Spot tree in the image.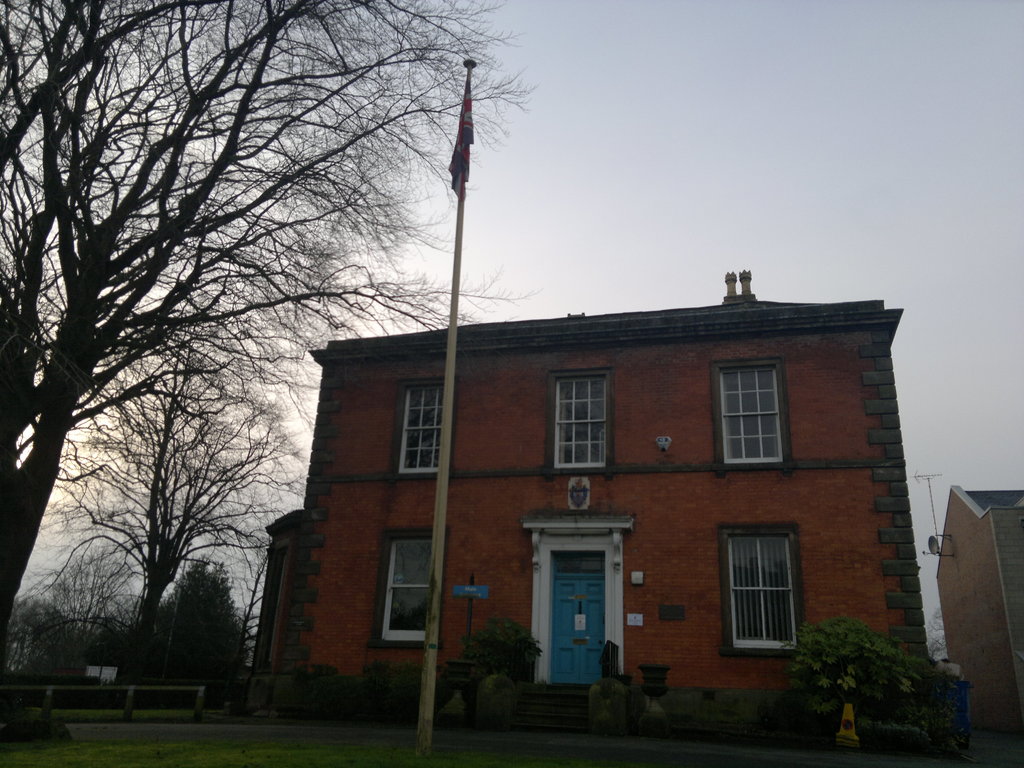
tree found at BBox(37, 318, 315, 707).
